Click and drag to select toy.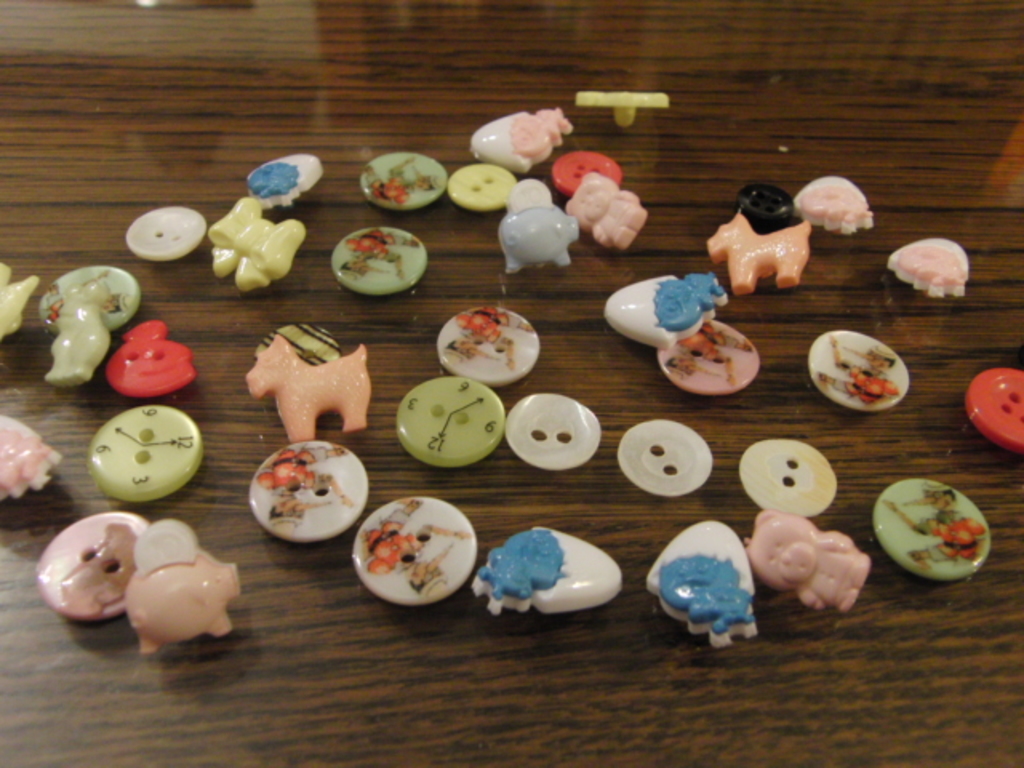
Selection: (left=966, top=366, right=1022, bottom=453).
